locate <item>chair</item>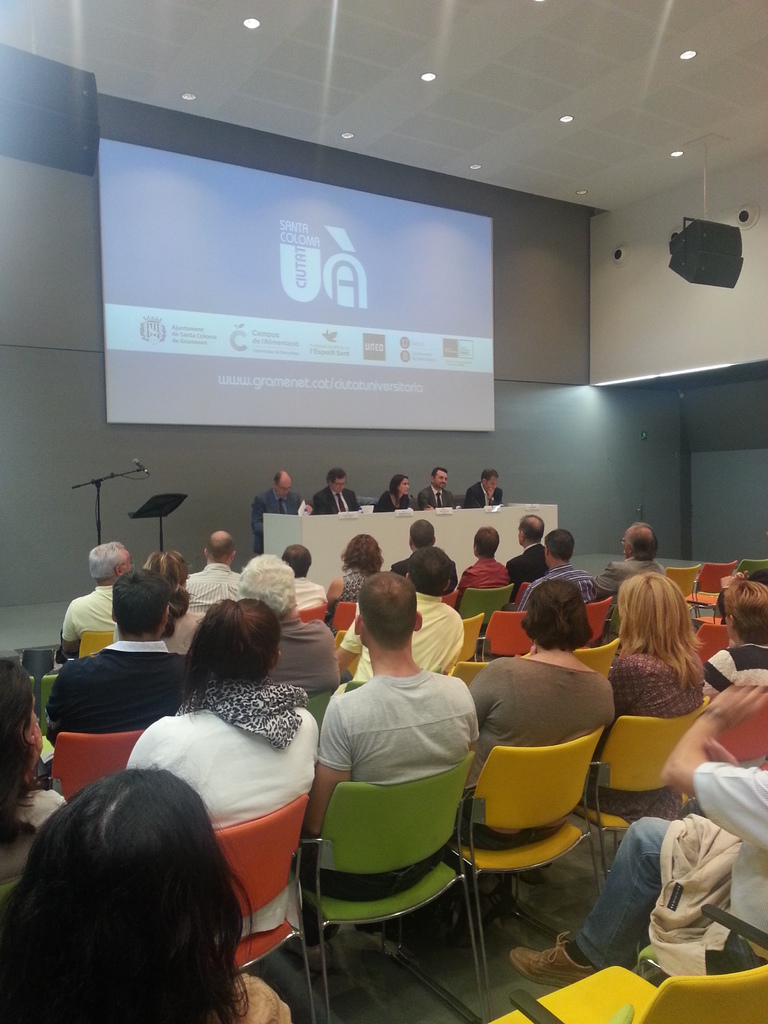
pyautogui.locateOnScreen(47, 732, 149, 800)
